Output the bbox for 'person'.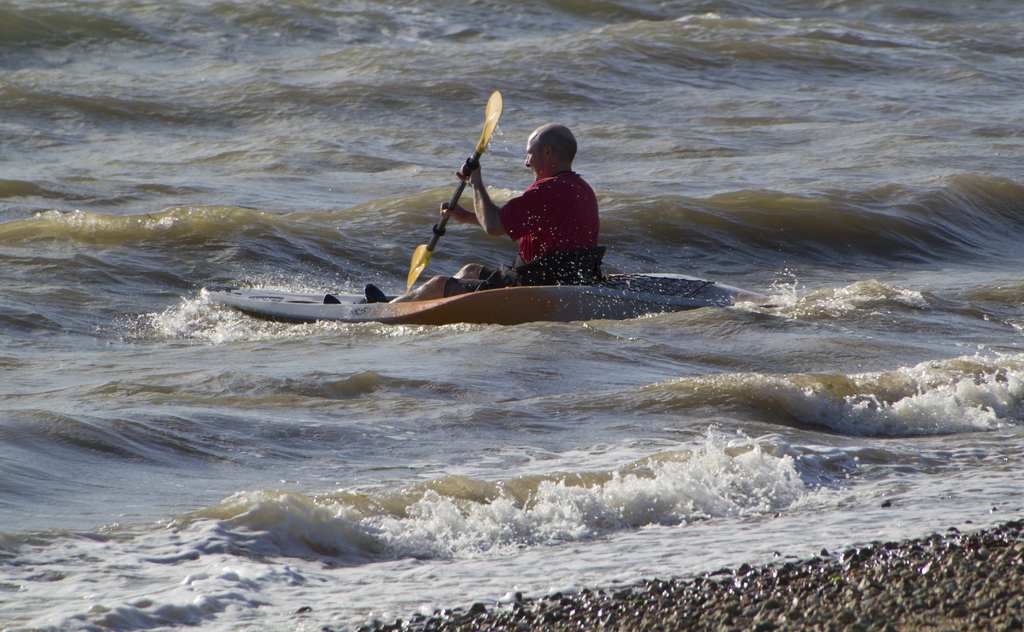
(x1=467, y1=97, x2=614, y2=288).
